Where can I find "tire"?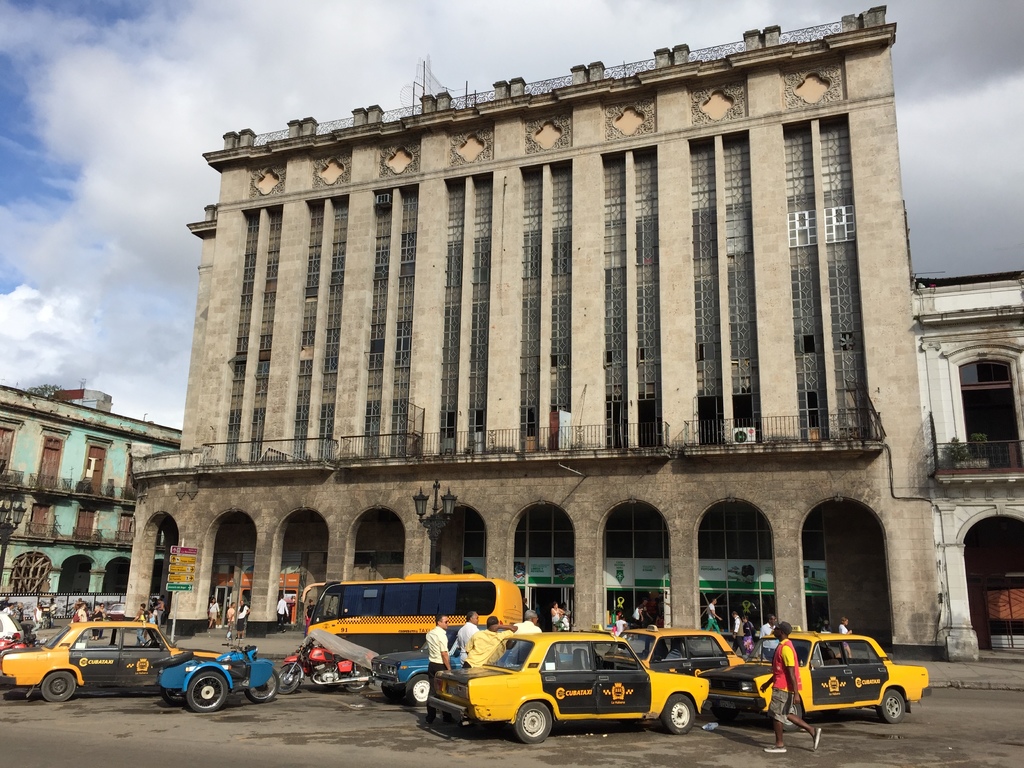
You can find it at Rect(245, 664, 280, 704).
